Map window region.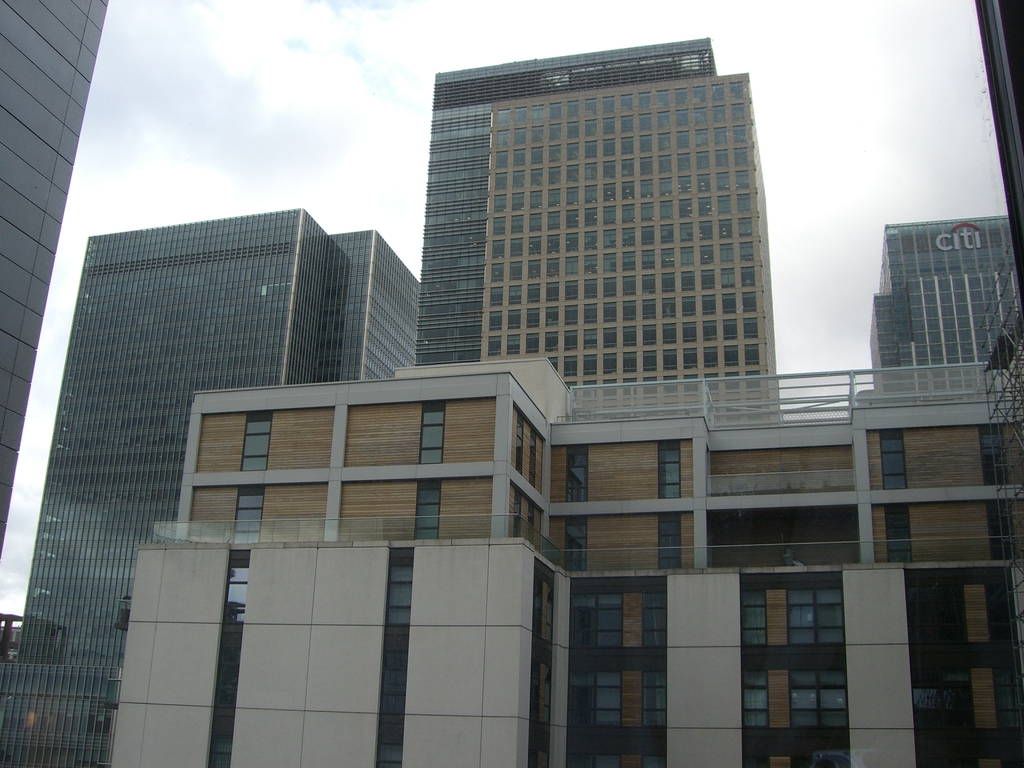
Mapped to left=414, top=482, right=442, bottom=540.
